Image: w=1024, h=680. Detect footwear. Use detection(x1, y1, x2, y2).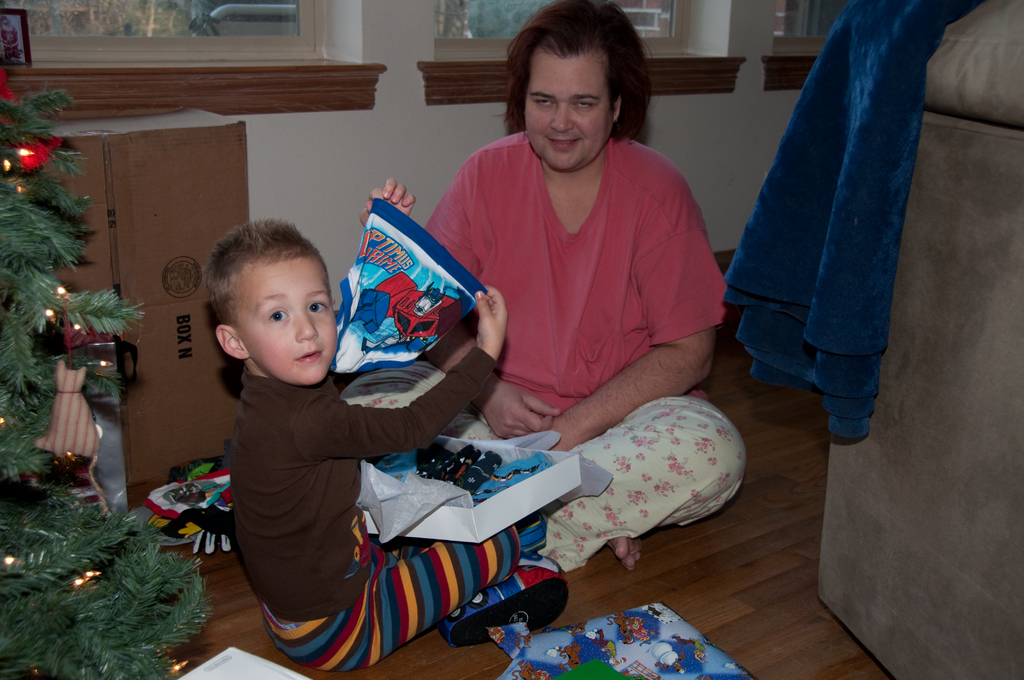
detection(442, 560, 566, 634).
